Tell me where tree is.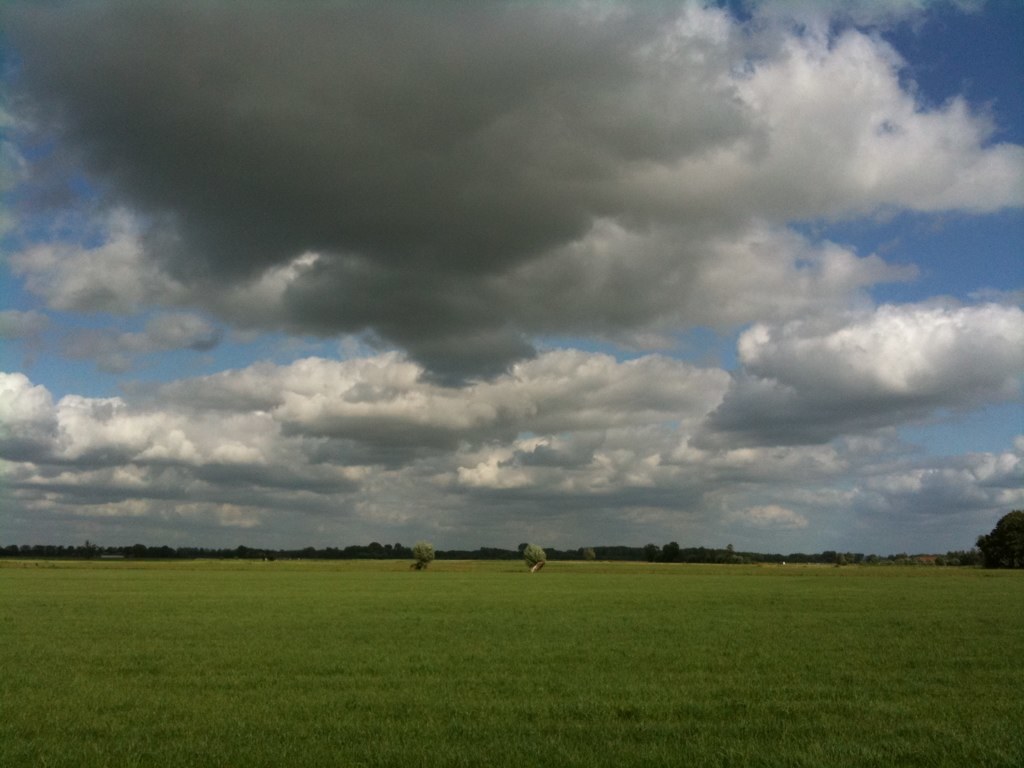
tree is at region(973, 510, 1023, 572).
